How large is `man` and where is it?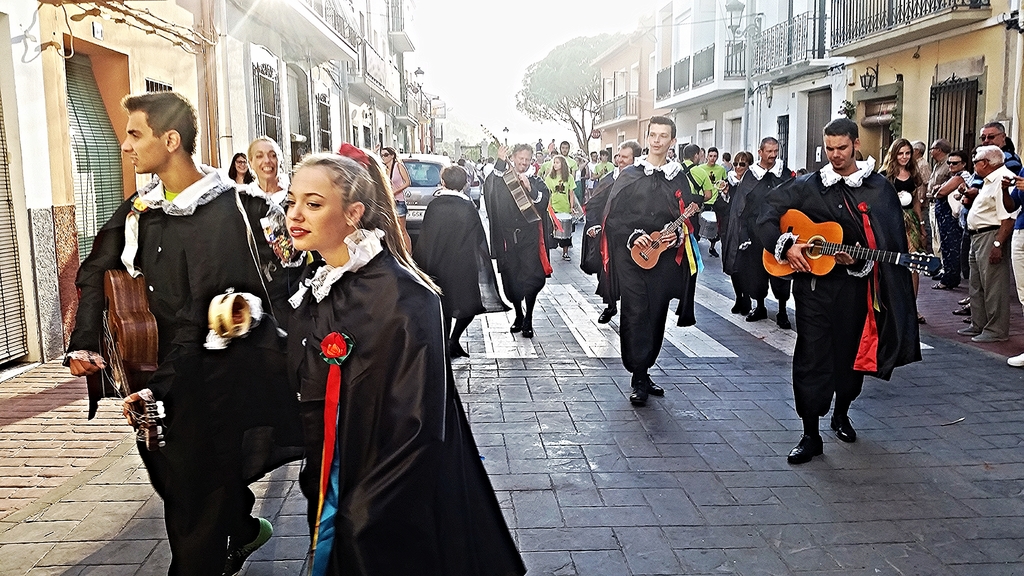
Bounding box: BBox(102, 94, 282, 563).
